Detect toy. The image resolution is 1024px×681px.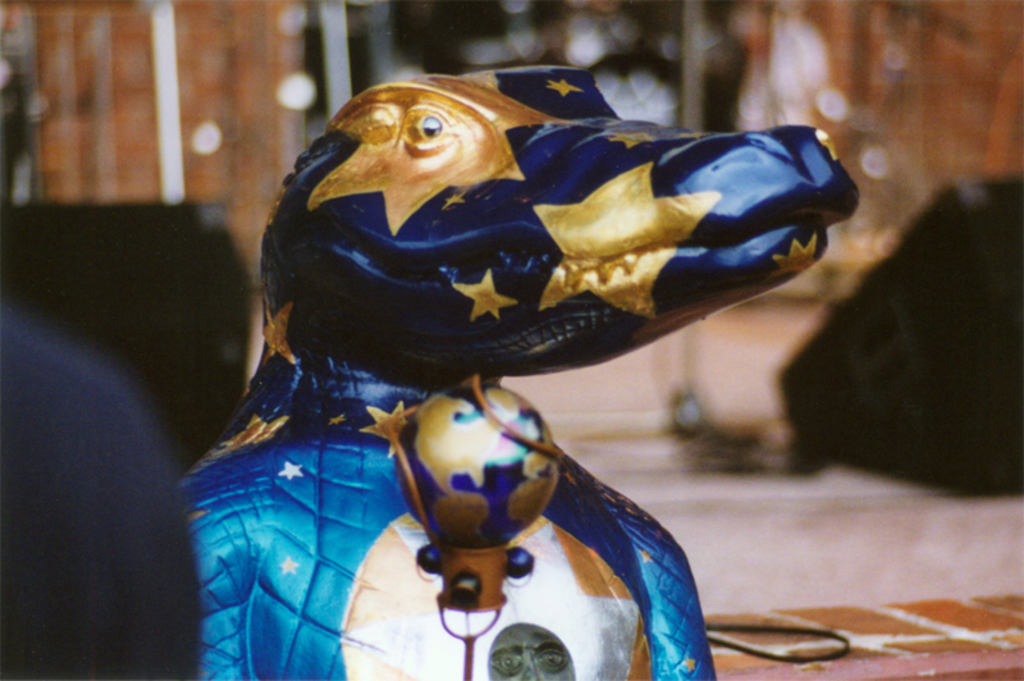
[left=364, top=367, right=558, bottom=680].
